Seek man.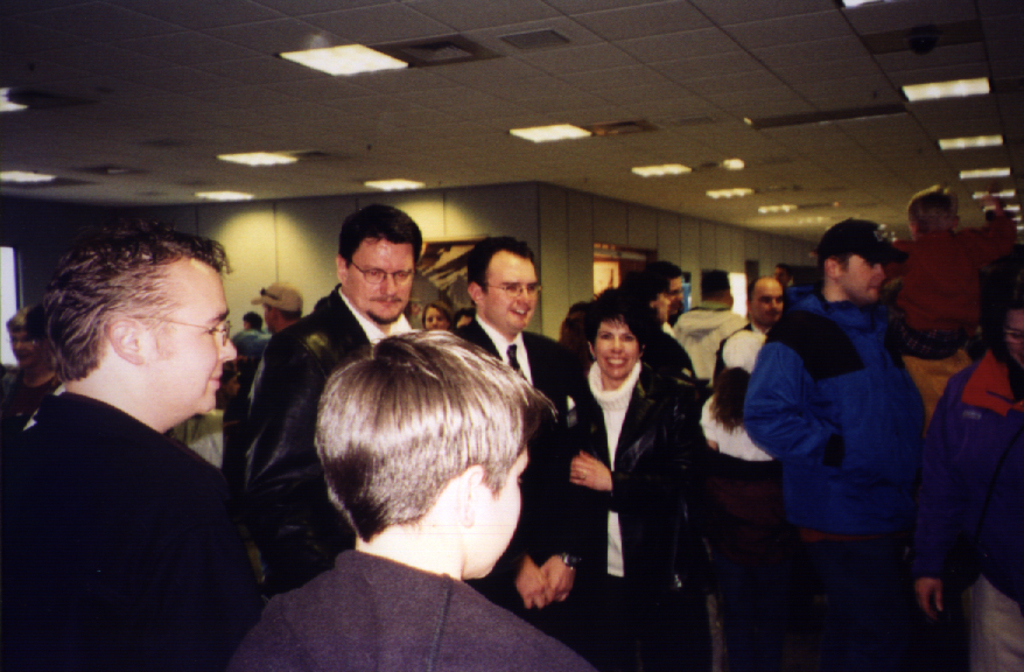
213:350:597:671.
